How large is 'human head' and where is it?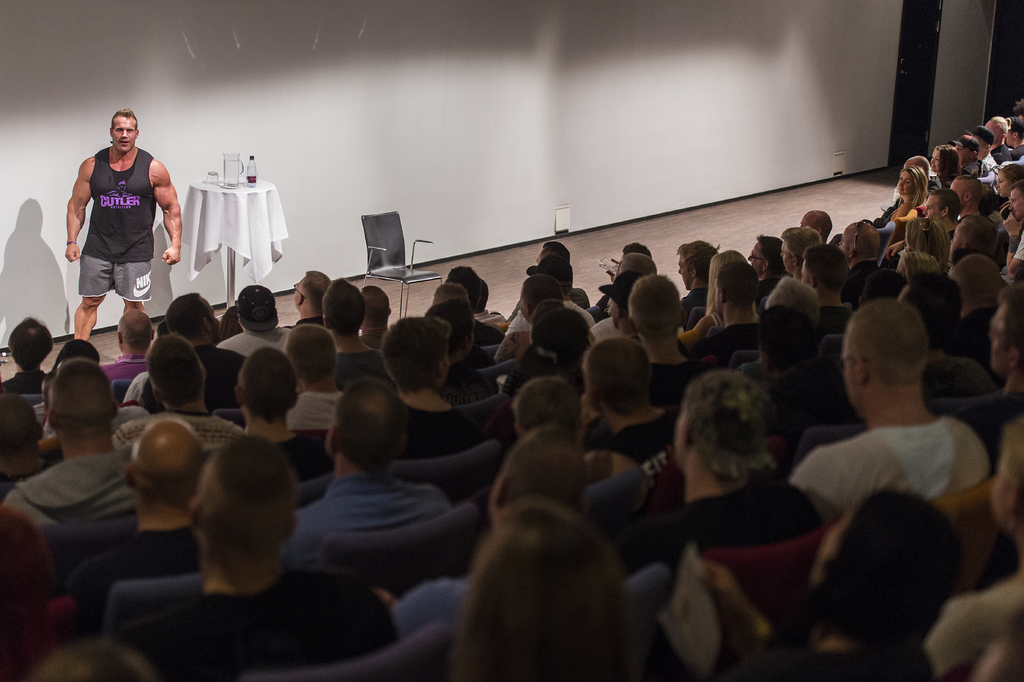
Bounding box: bbox=(834, 220, 881, 256).
